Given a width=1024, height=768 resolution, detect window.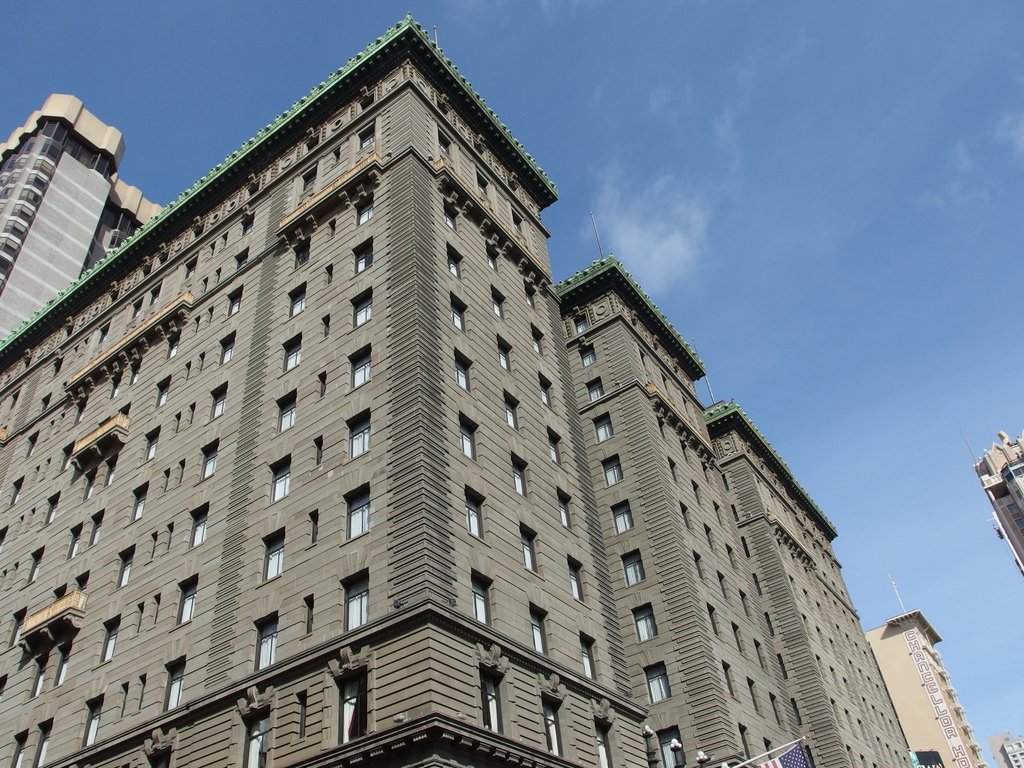
166 666 185 714.
